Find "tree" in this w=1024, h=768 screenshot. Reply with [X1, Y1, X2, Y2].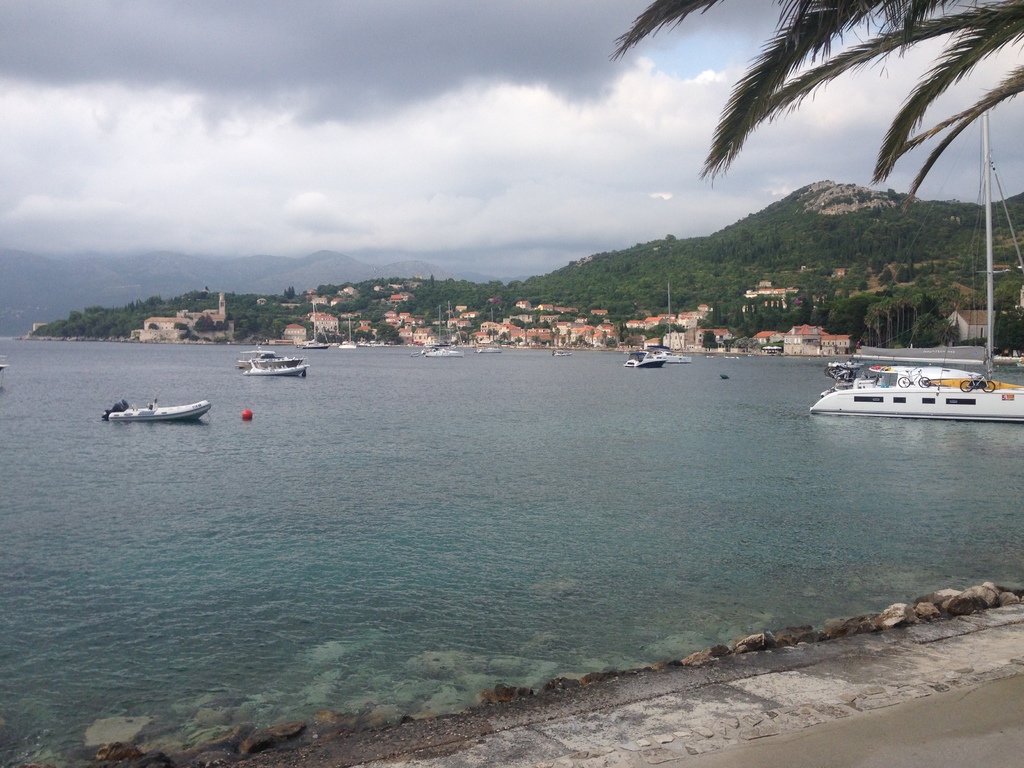
[602, 0, 1023, 215].
